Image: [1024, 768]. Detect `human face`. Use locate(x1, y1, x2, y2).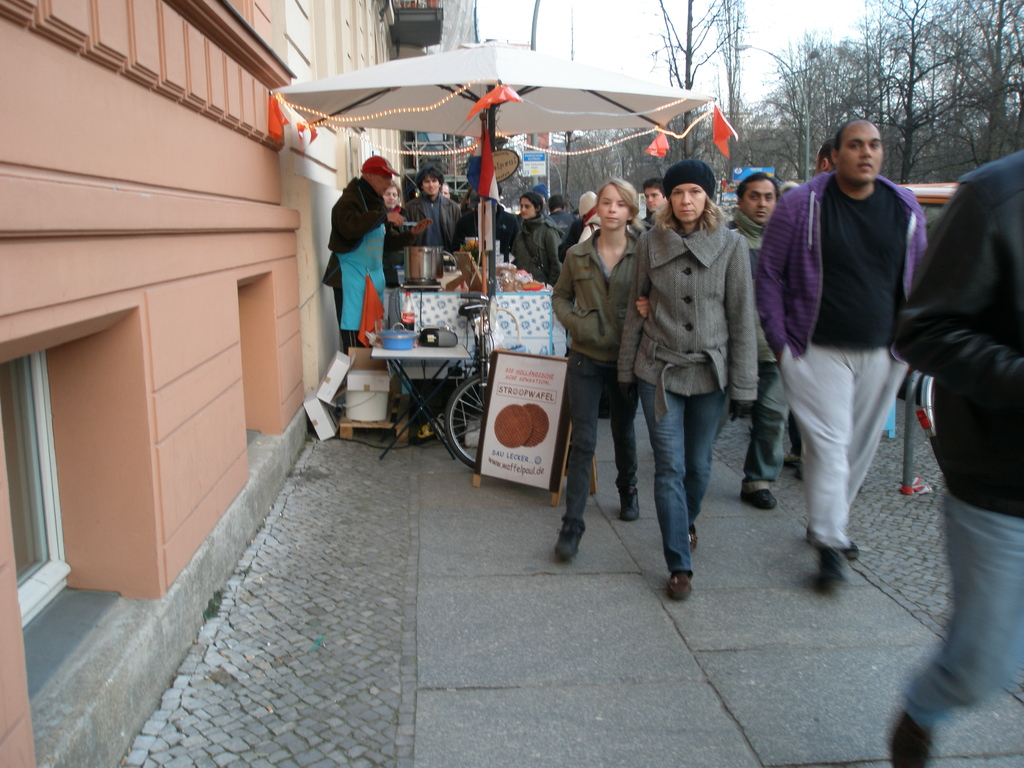
locate(599, 182, 625, 232).
